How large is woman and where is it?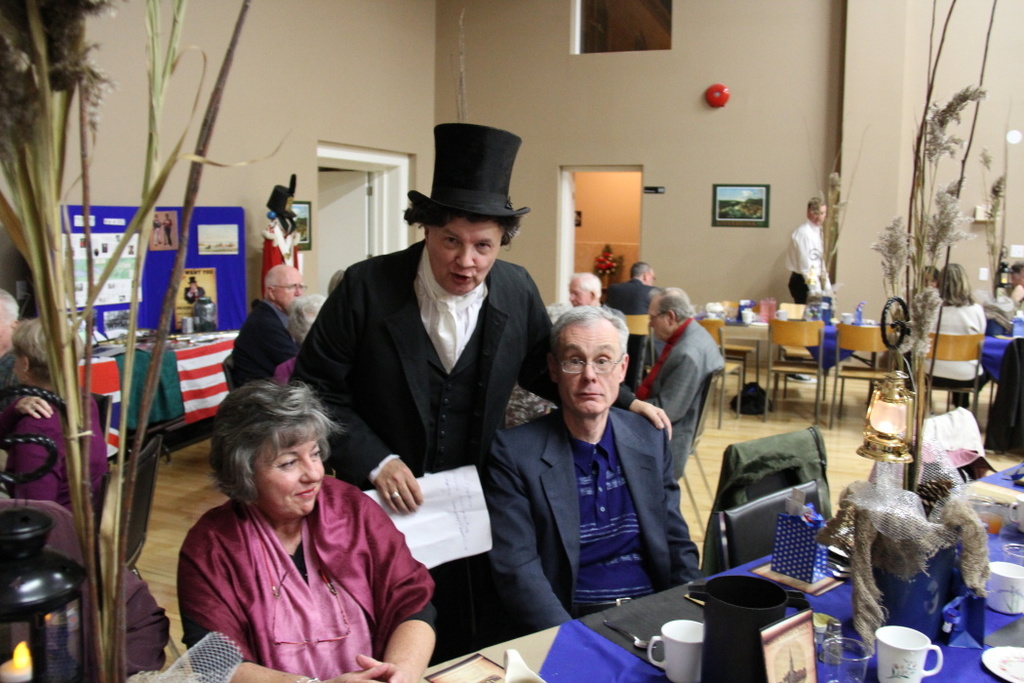
Bounding box: bbox=[0, 315, 114, 589].
